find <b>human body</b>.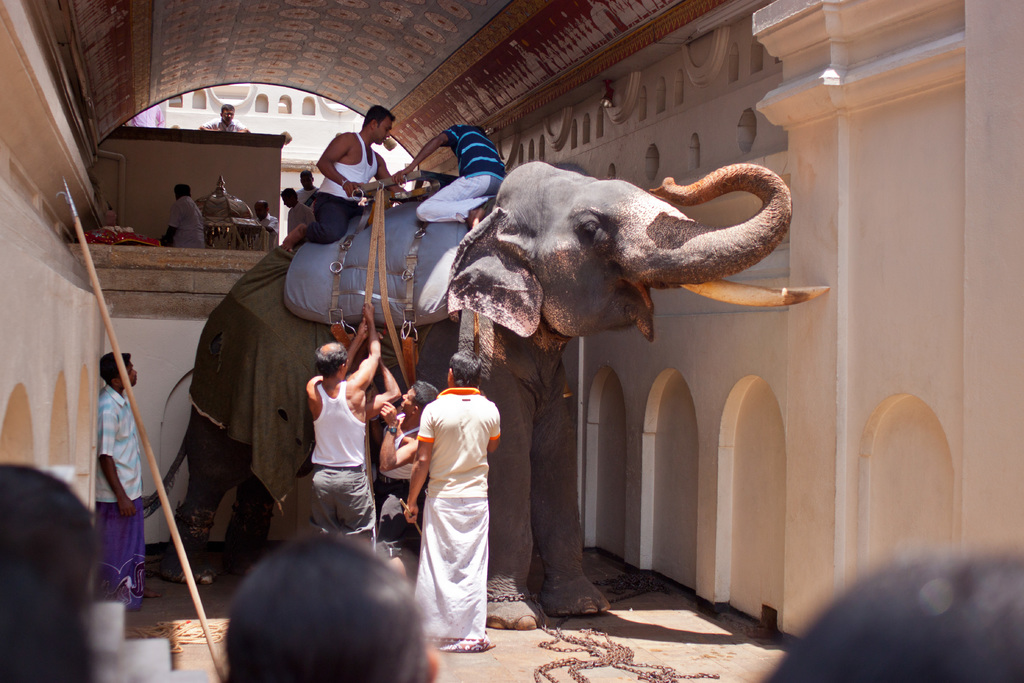
x1=304 y1=302 x2=394 y2=551.
